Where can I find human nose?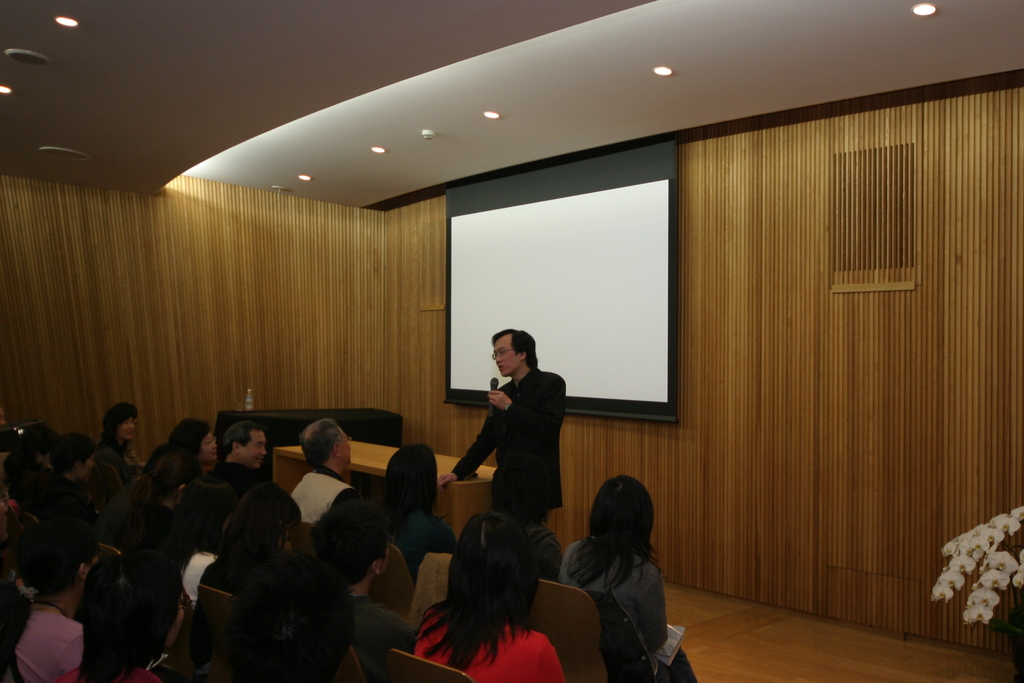
You can find it at l=494, t=356, r=504, b=362.
